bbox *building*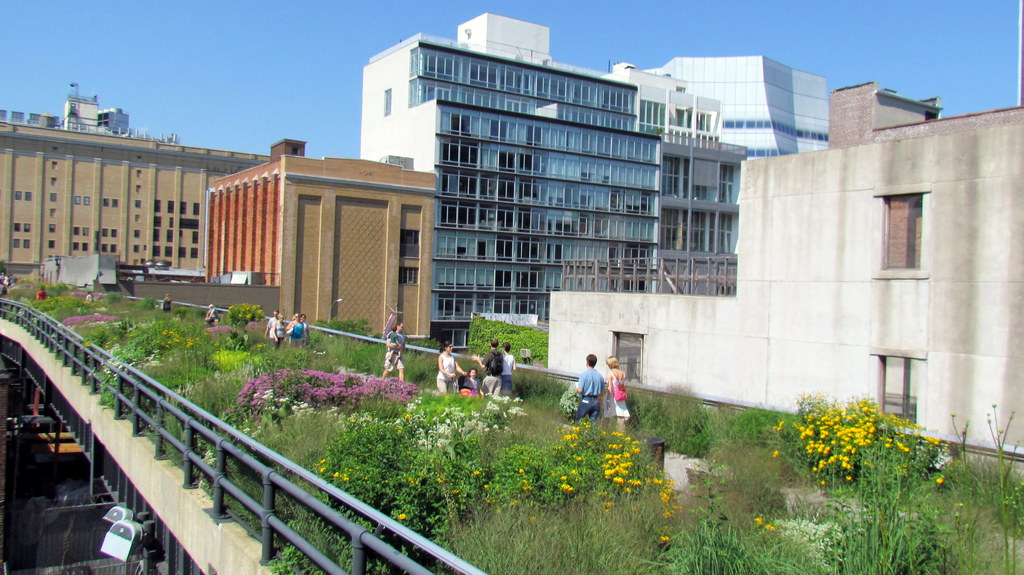
{"left": 209, "top": 152, "right": 429, "bottom": 337}
